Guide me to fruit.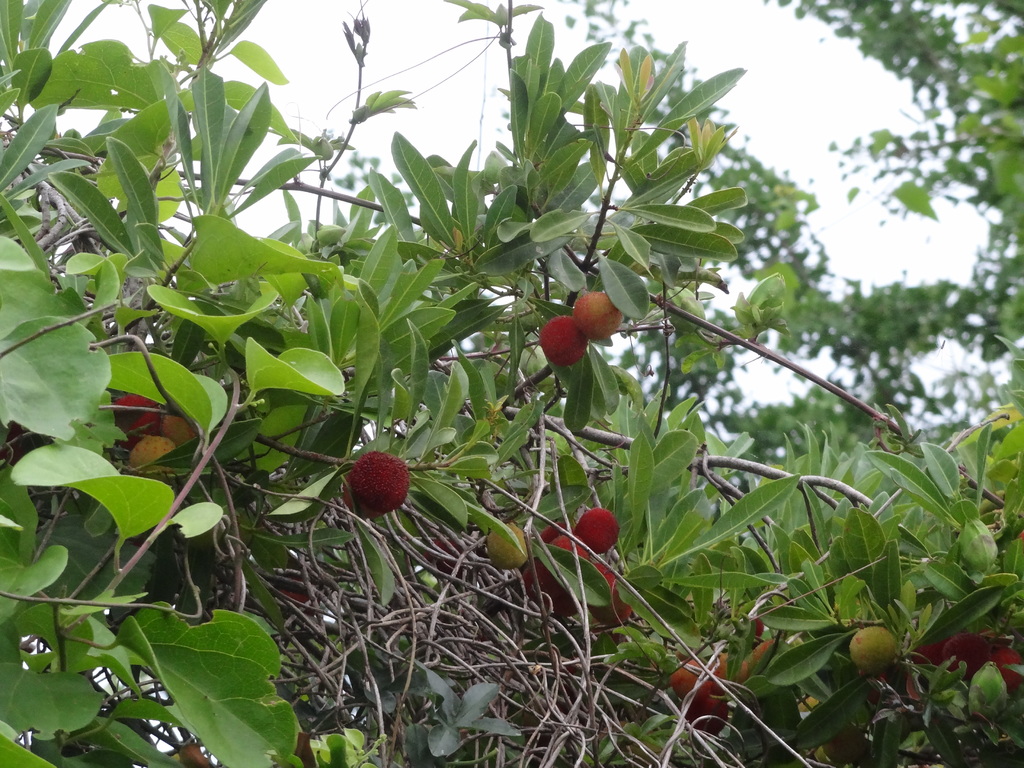
Guidance: box(846, 623, 896, 673).
